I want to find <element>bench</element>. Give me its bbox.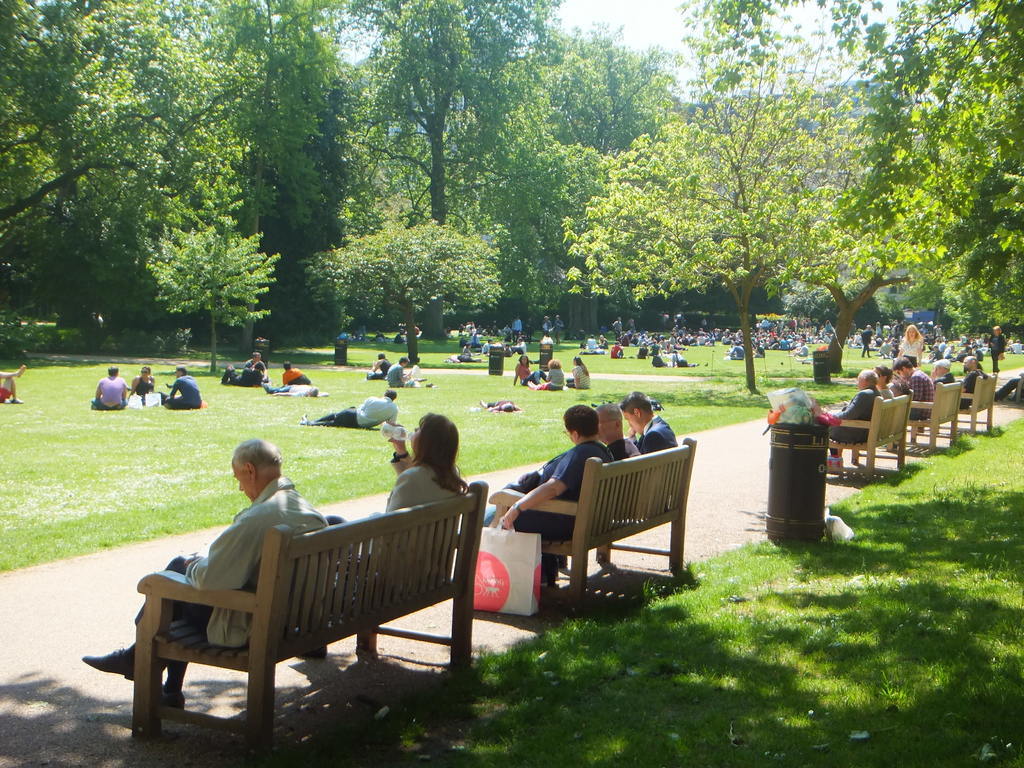
region(115, 489, 502, 742).
